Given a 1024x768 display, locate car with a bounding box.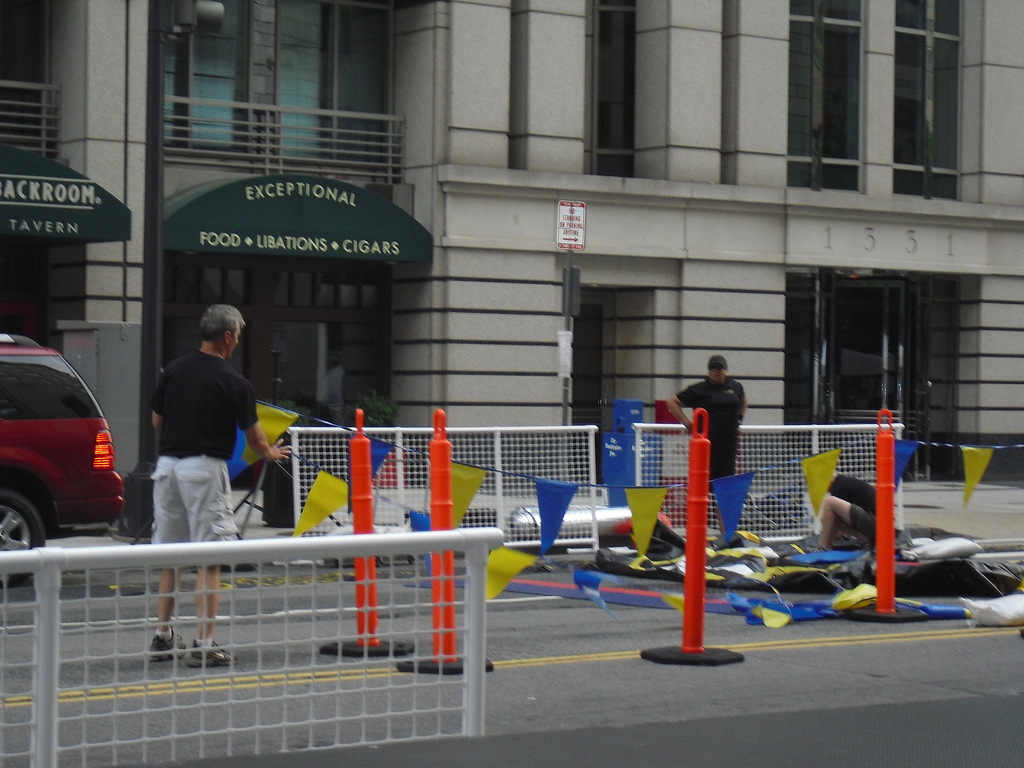
Located: {"x1": 0, "y1": 335, "x2": 125, "y2": 584}.
